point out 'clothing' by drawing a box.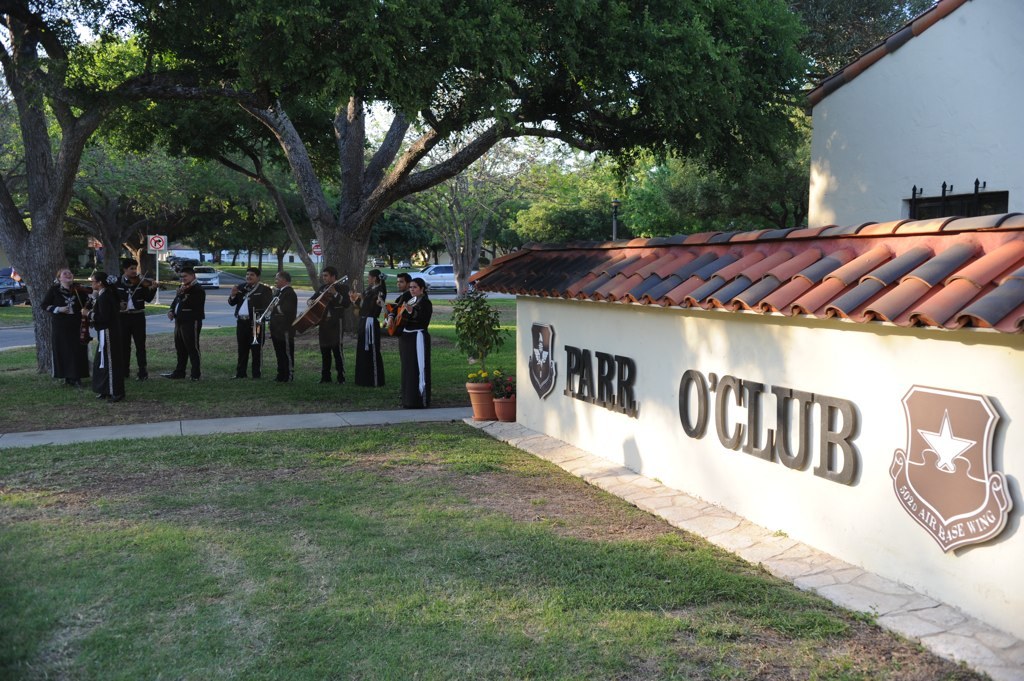
Rect(400, 287, 440, 409).
